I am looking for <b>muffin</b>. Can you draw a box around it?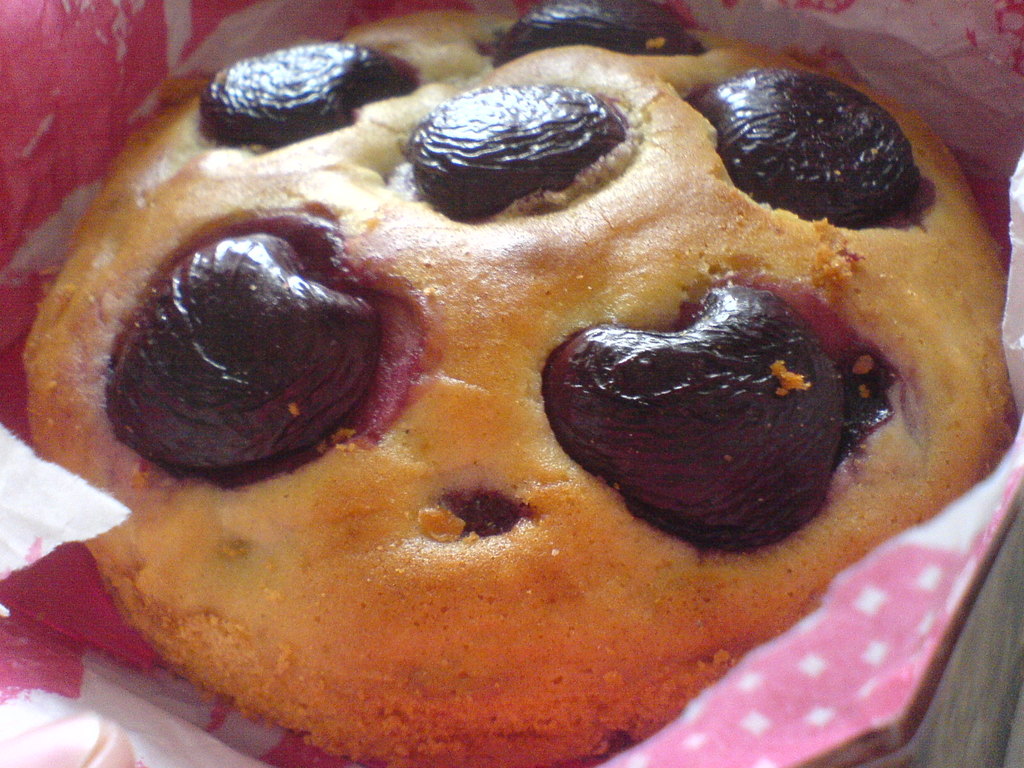
Sure, the bounding box is pyautogui.locateOnScreen(17, 47, 1023, 767).
